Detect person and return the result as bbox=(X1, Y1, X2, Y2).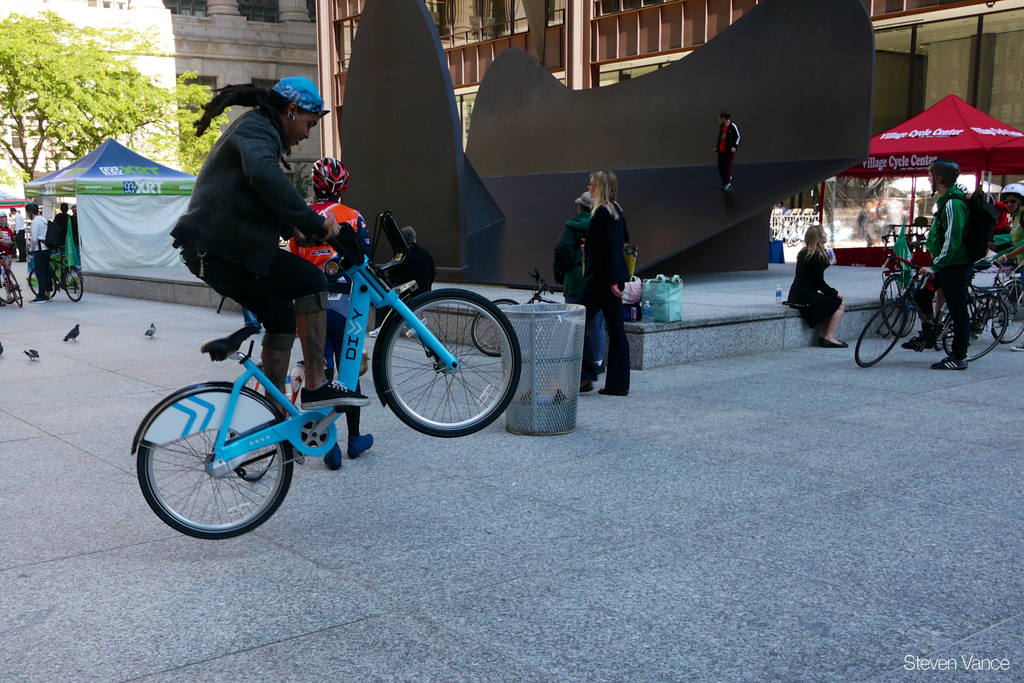
bbox=(898, 154, 978, 368).
